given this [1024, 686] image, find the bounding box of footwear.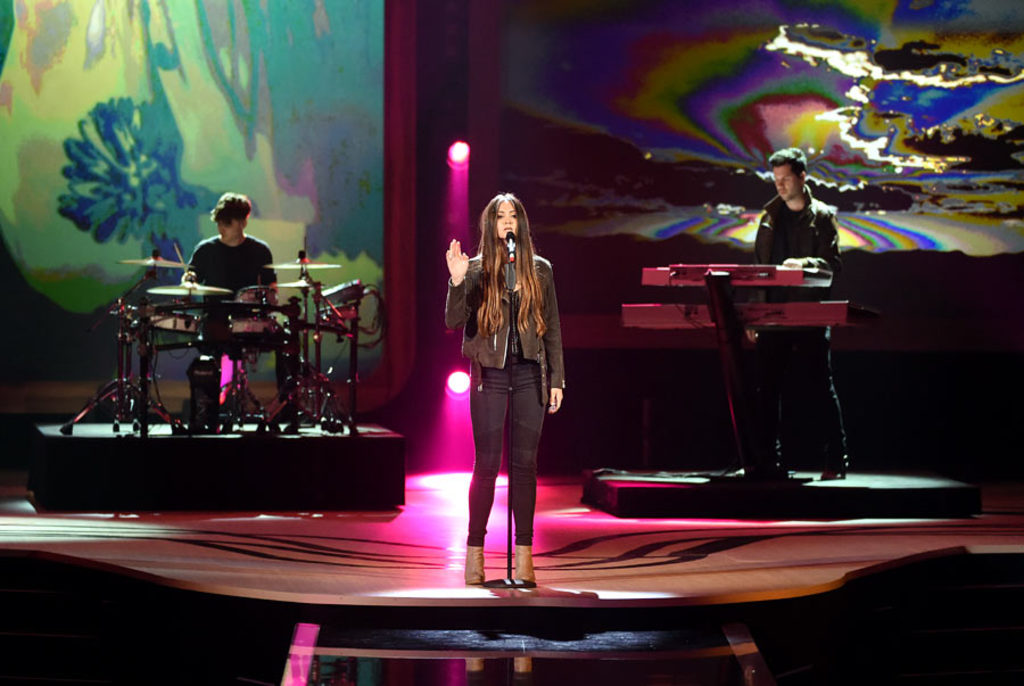
select_region(517, 544, 537, 586).
